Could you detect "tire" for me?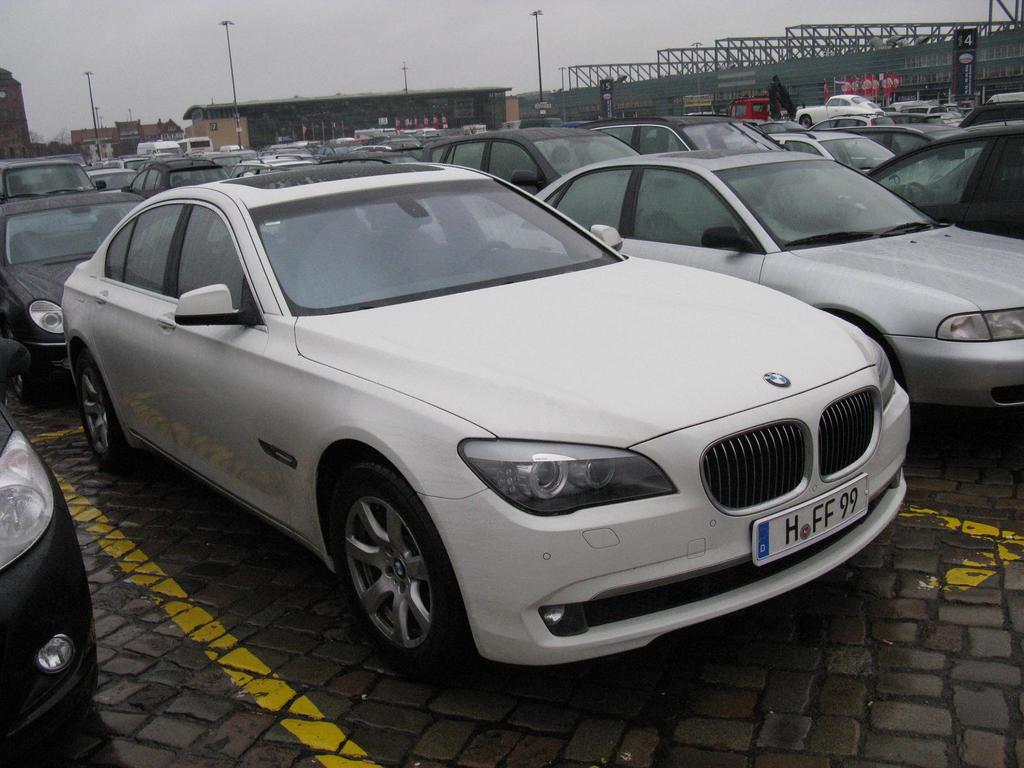
Detection result: BBox(78, 360, 132, 474).
